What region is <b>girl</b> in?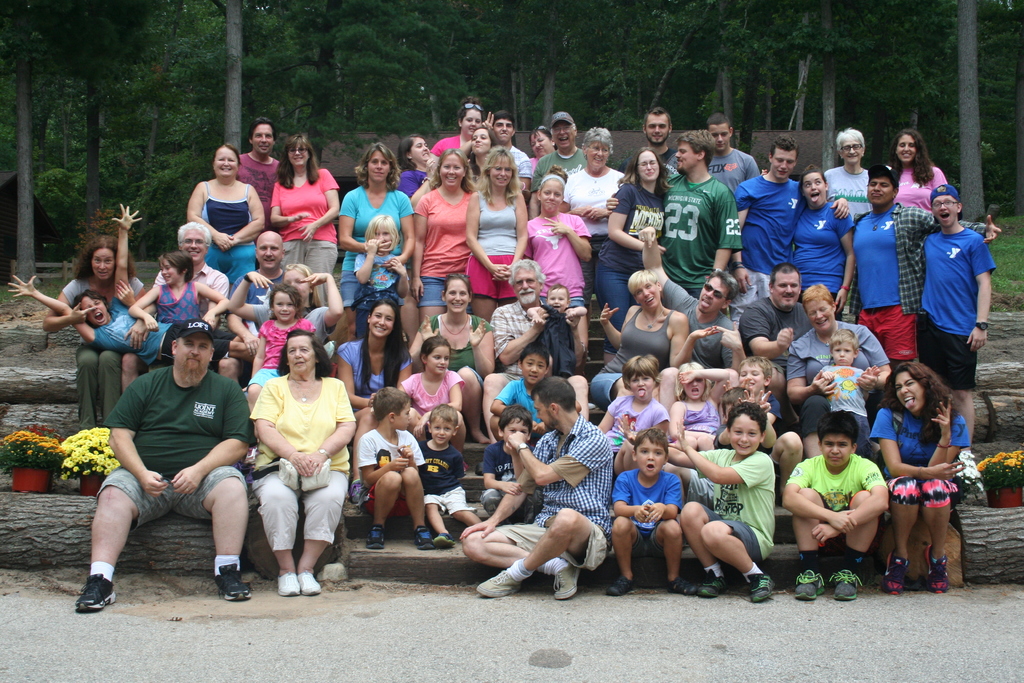
crop(870, 363, 970, 595).
